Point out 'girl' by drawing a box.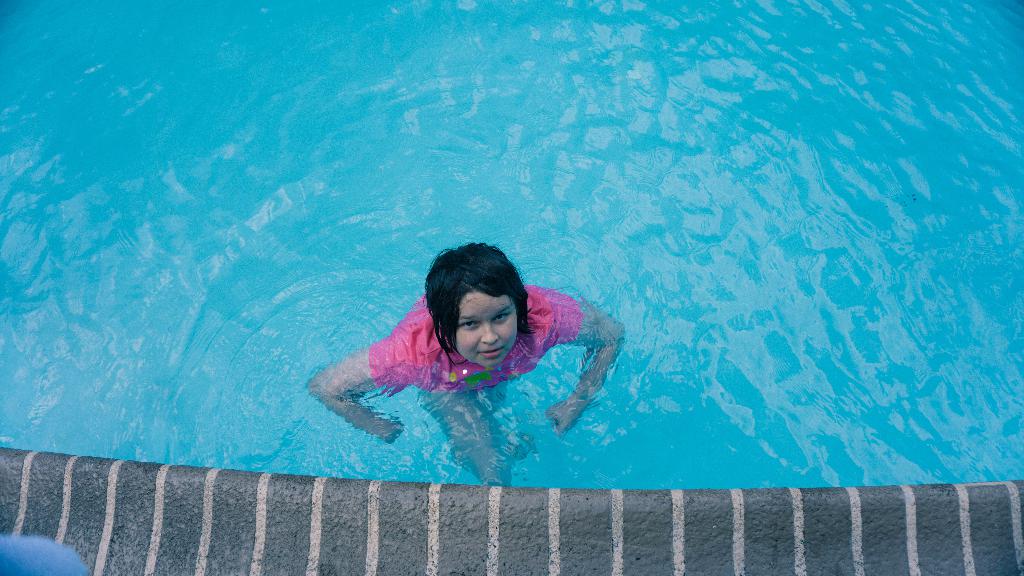
Rect(304, 240, 627, 487).
